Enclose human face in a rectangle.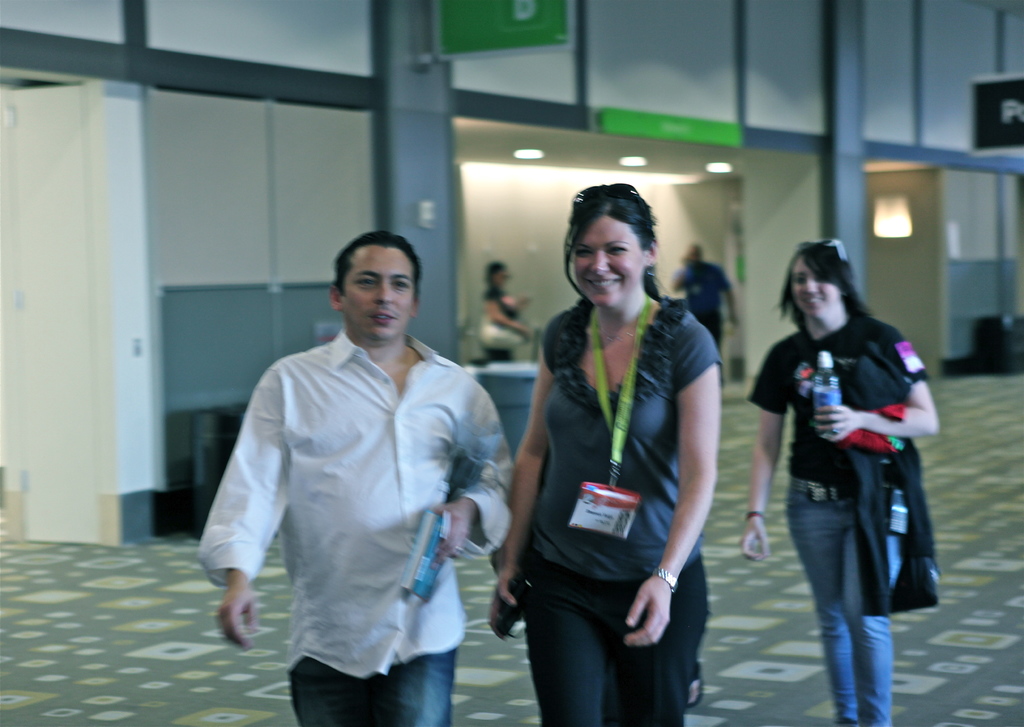
(576, 222, 641, 306).
